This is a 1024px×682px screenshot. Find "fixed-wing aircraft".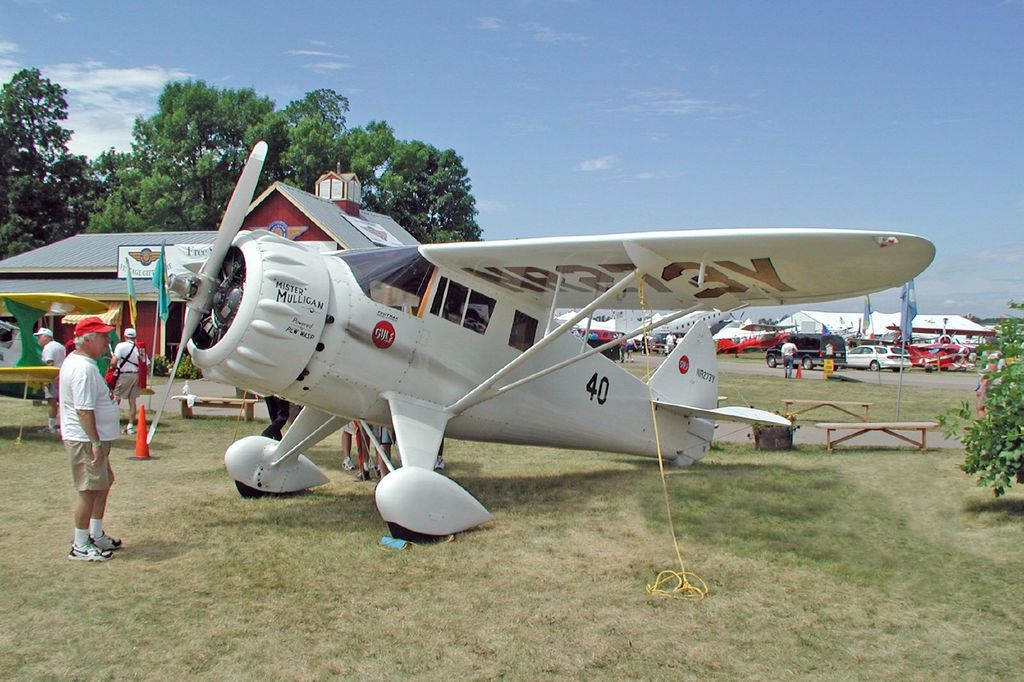
Bounding box: 886 321 1005 372.
